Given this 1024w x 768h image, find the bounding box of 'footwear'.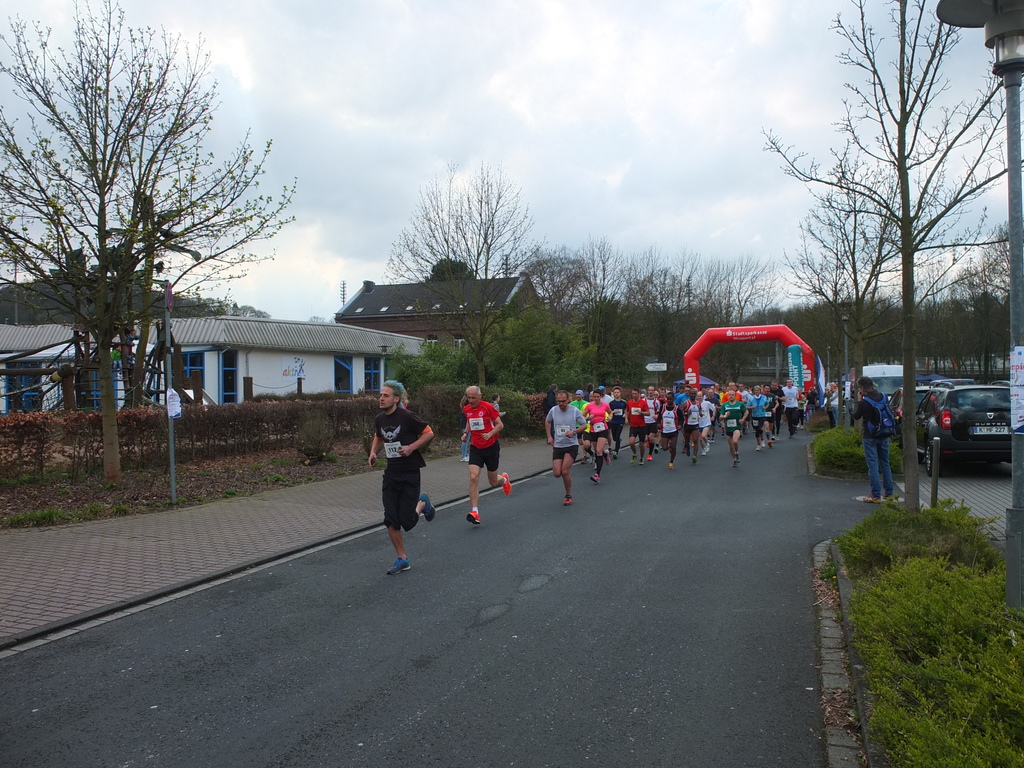
(640, 458, 644, 465).
